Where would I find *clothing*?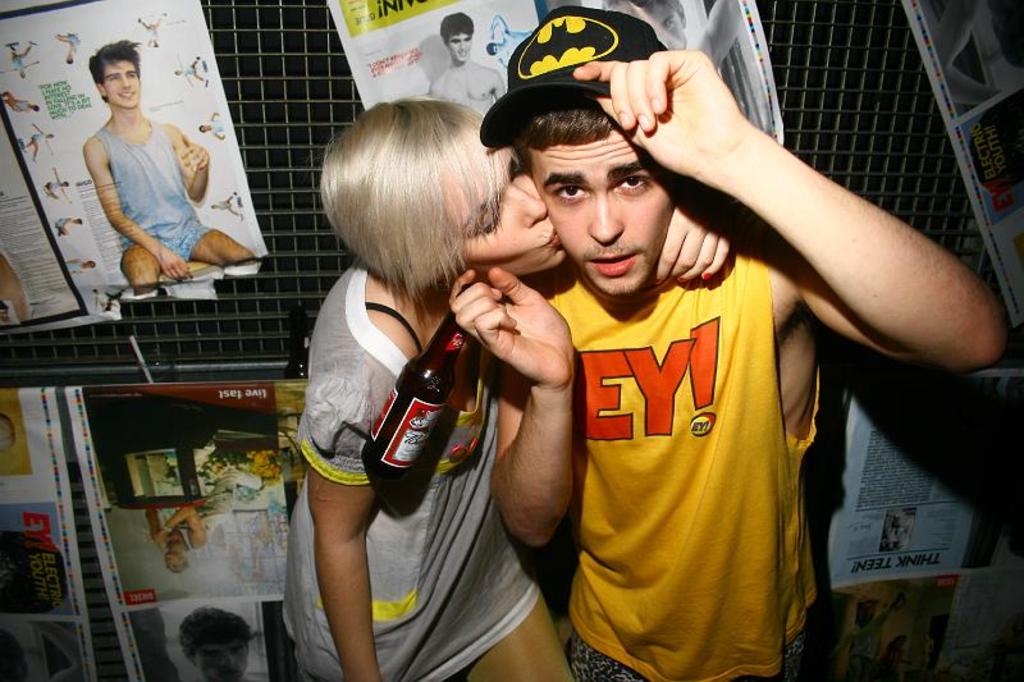
At (280,253,541,681).
